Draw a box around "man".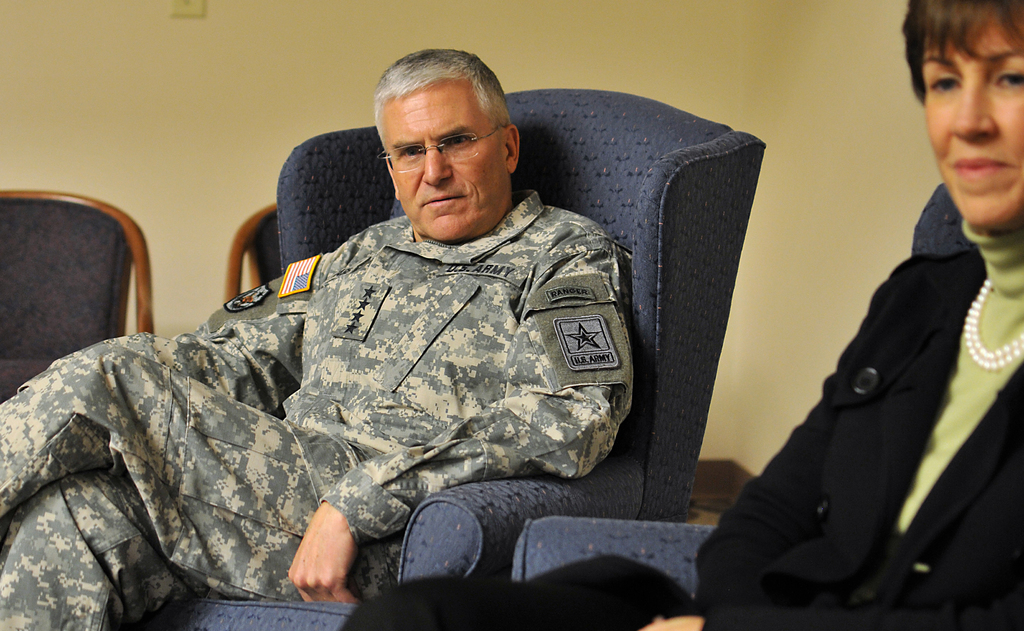
[x1=31, y1=49, x2=788, y2=618].
